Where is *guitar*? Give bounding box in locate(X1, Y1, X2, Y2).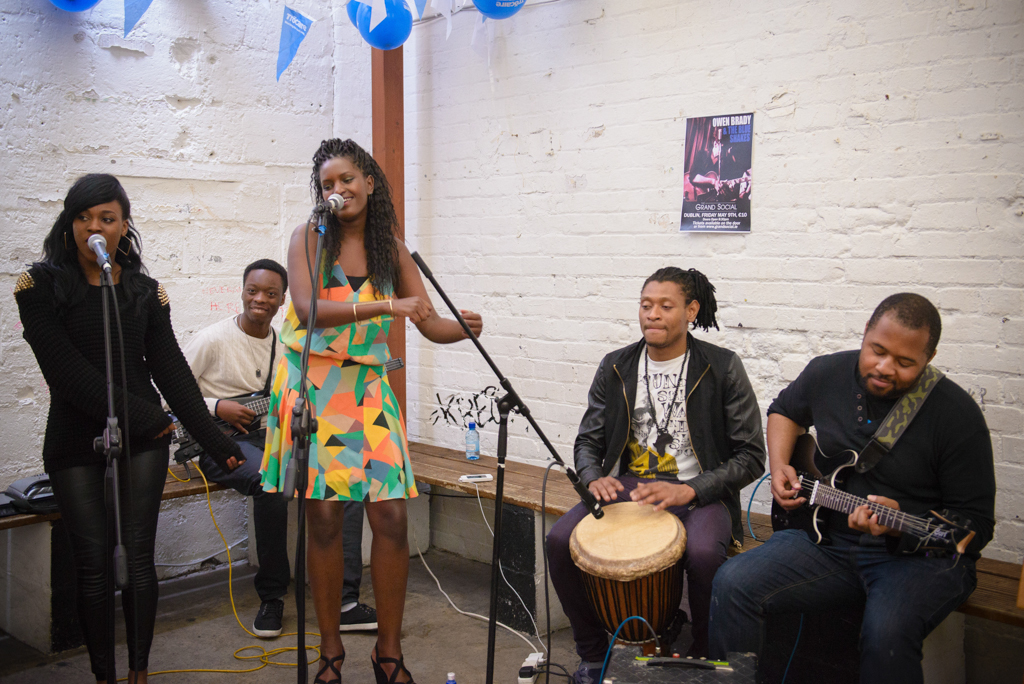
locate(770, 432, 975, 553).
